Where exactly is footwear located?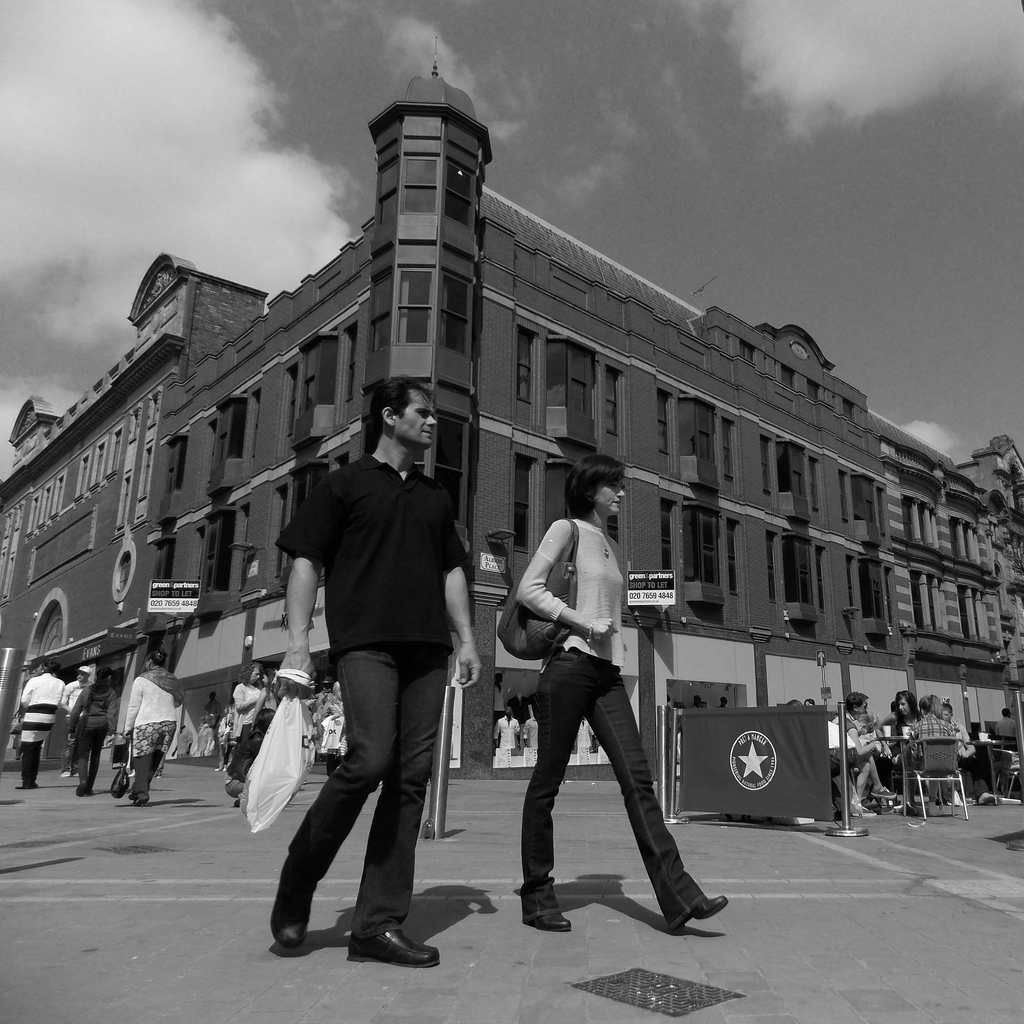
Its bounding box is 872 789 898 798.
